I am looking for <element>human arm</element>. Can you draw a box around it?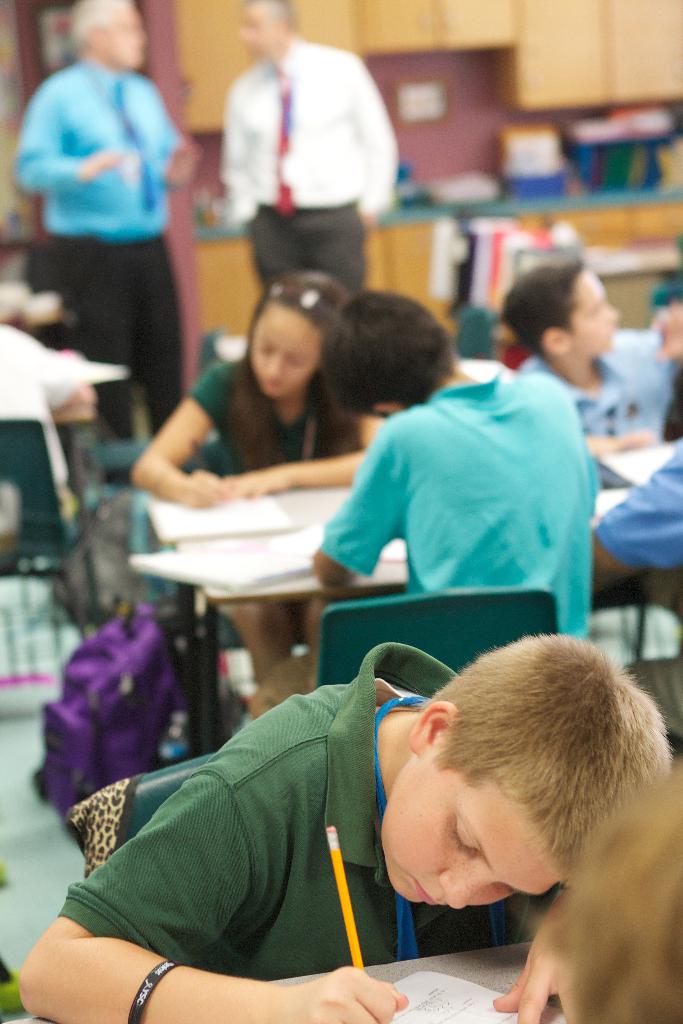
Sure, the bounding box is l=129, t=363, r=224, b=504.
